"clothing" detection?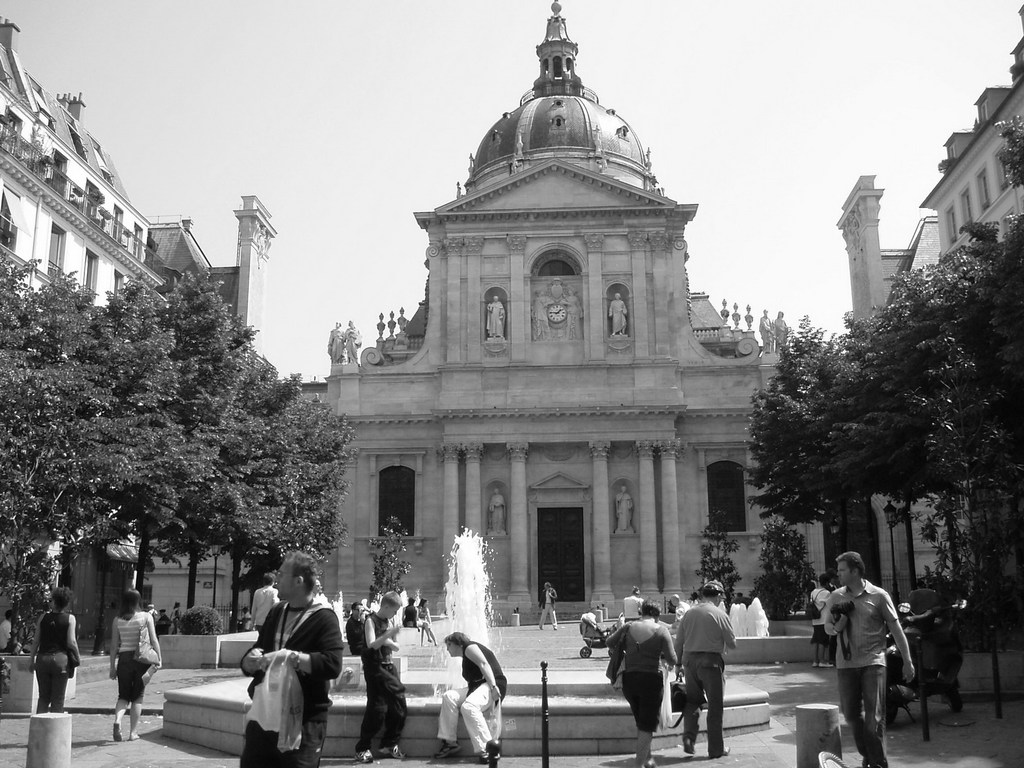
675 603 737 758
